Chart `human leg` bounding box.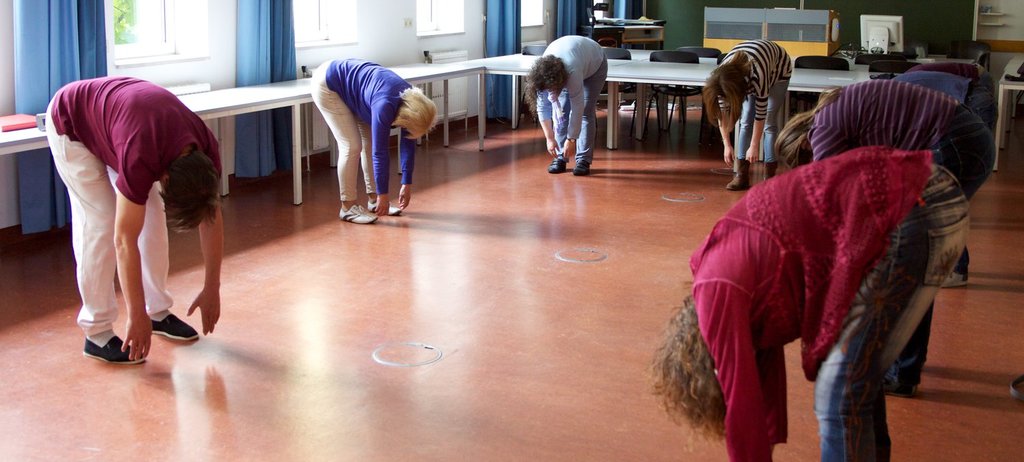
Charted: (left=311, top=59, right=373, bottom=220).
